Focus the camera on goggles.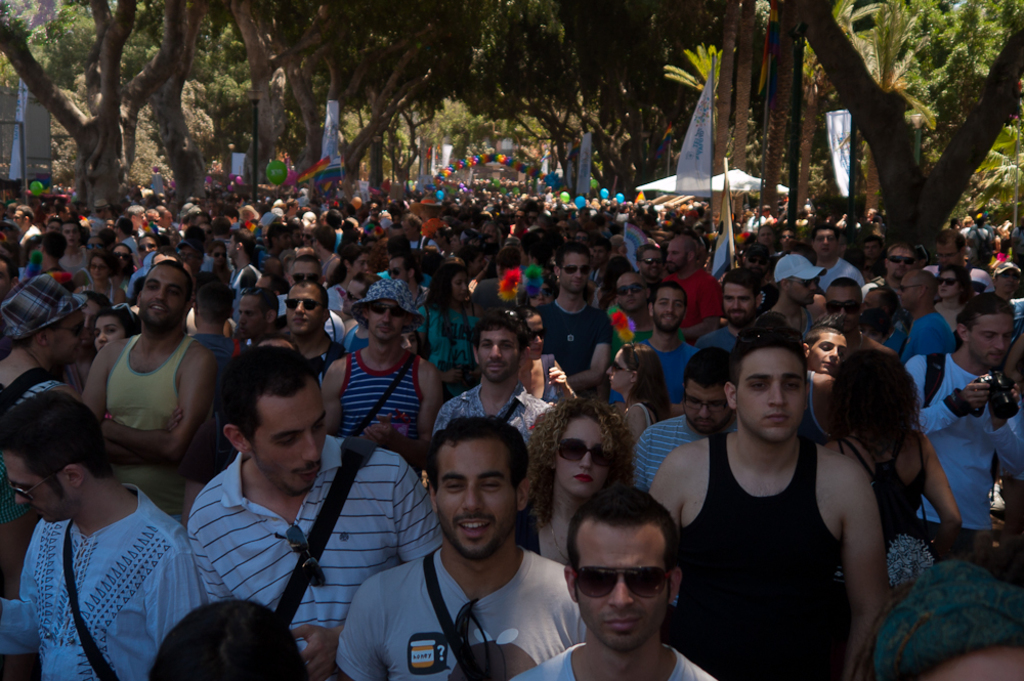
Focus region: crop(344, 292, 362, 302).
